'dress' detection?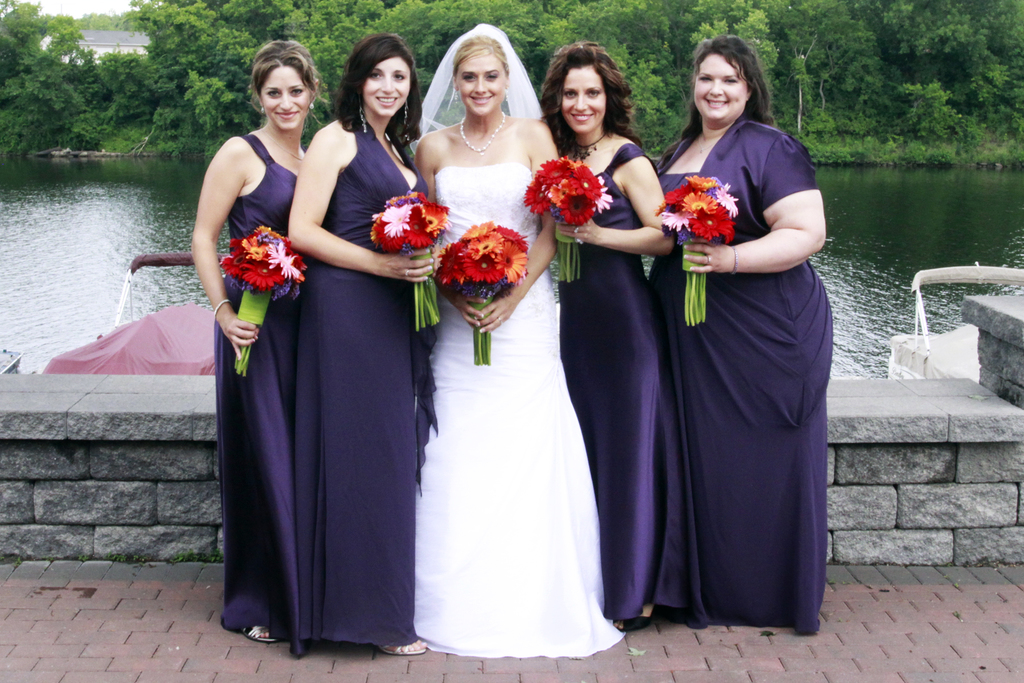
215, 129, 305, 655
